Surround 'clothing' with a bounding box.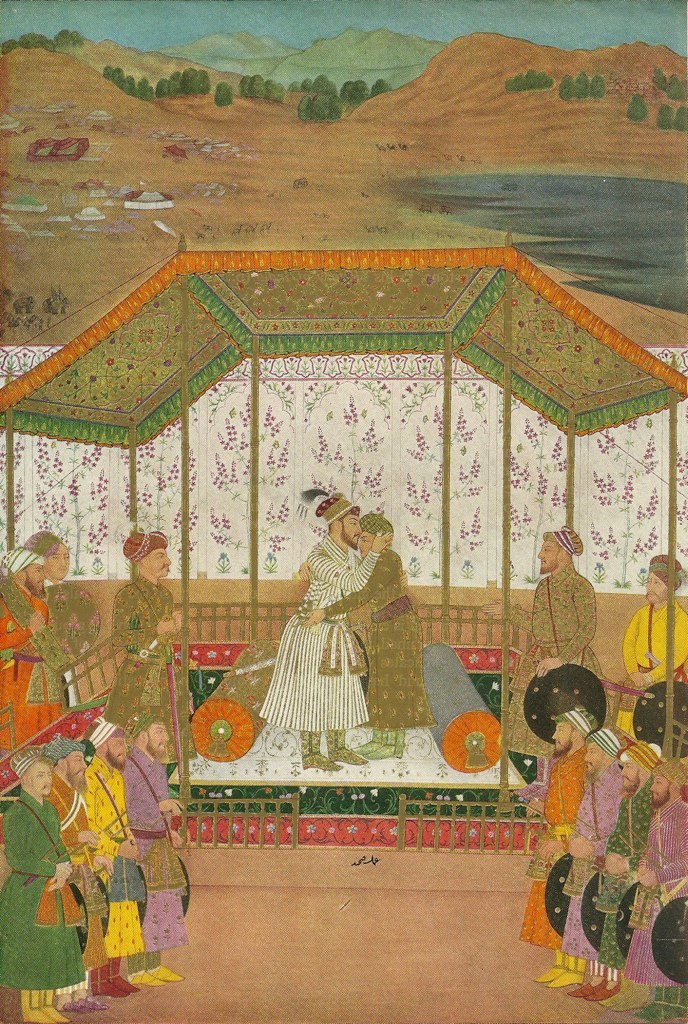
570,749,636,948.
